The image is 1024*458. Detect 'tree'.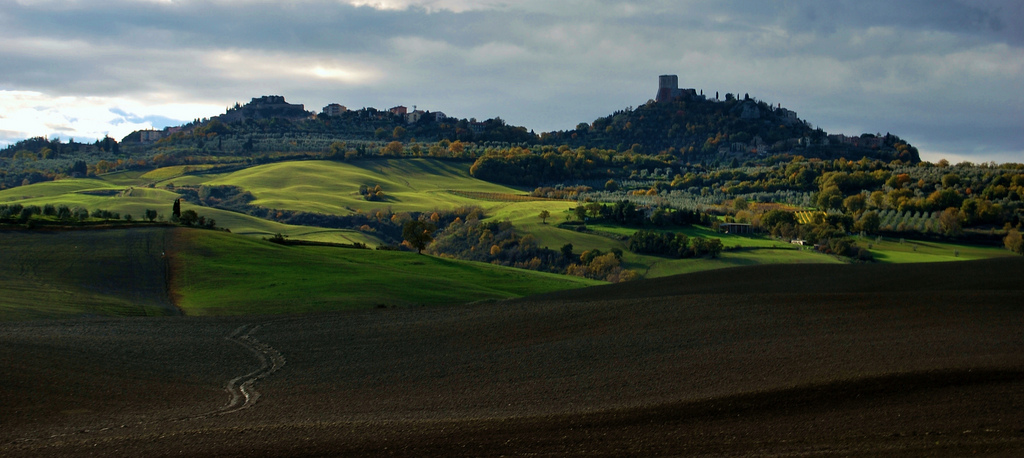
Detection: 591 202 599 217.
